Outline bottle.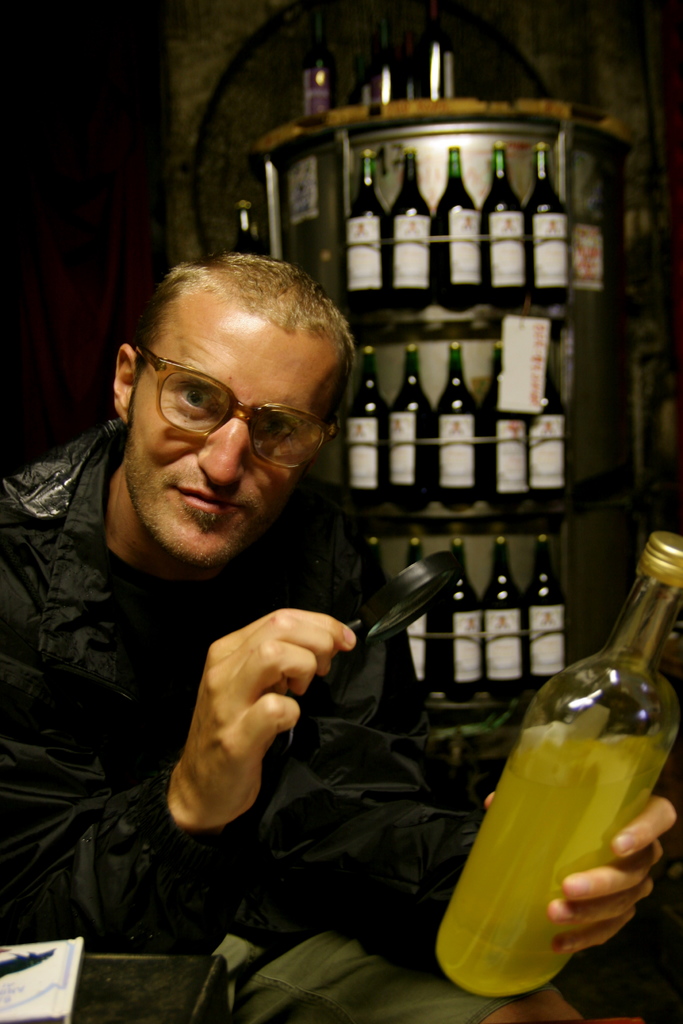
Outline: region(347, 346, 390, 505).
